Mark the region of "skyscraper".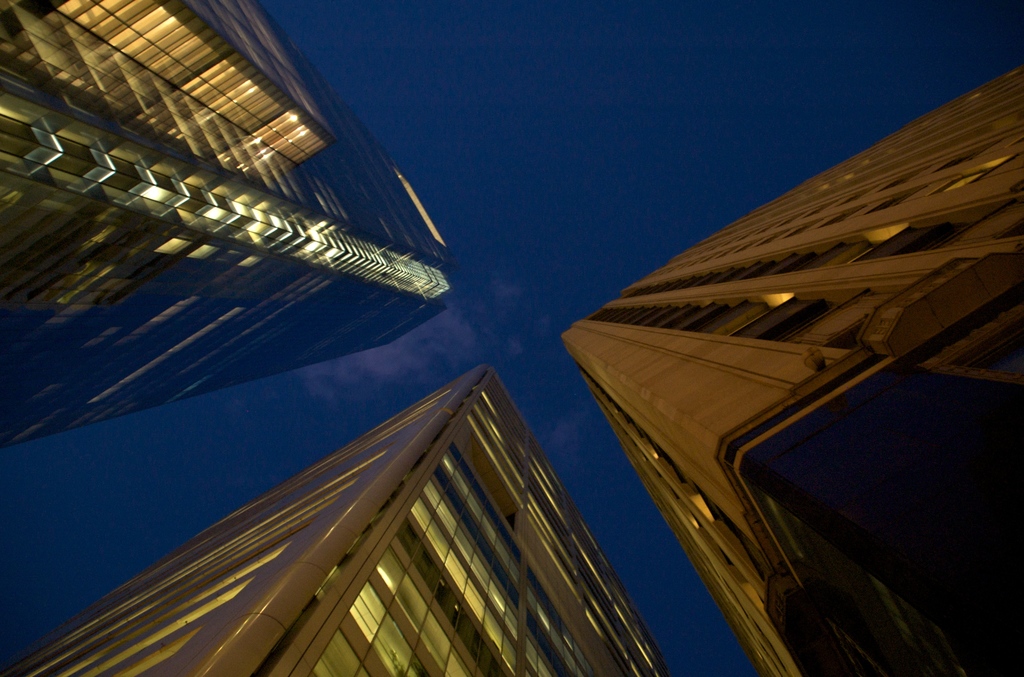
Region: bbox=[0, 366, 678, 676].
